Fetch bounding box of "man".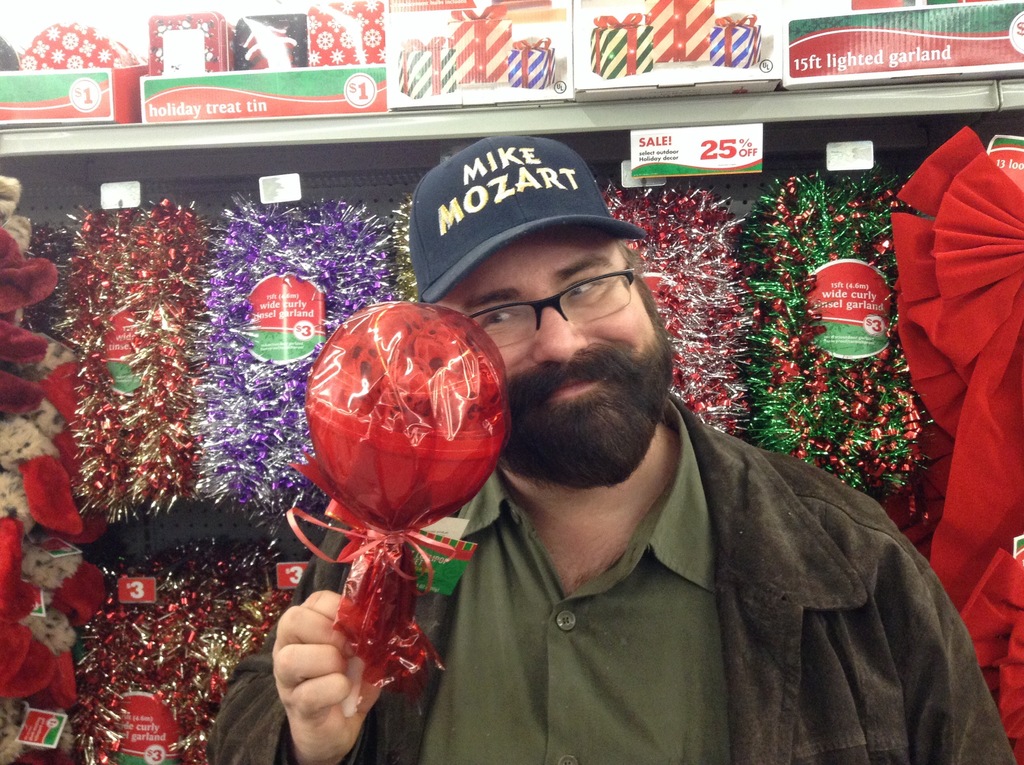
Bbox: rect(286, 158, 968, 743).
